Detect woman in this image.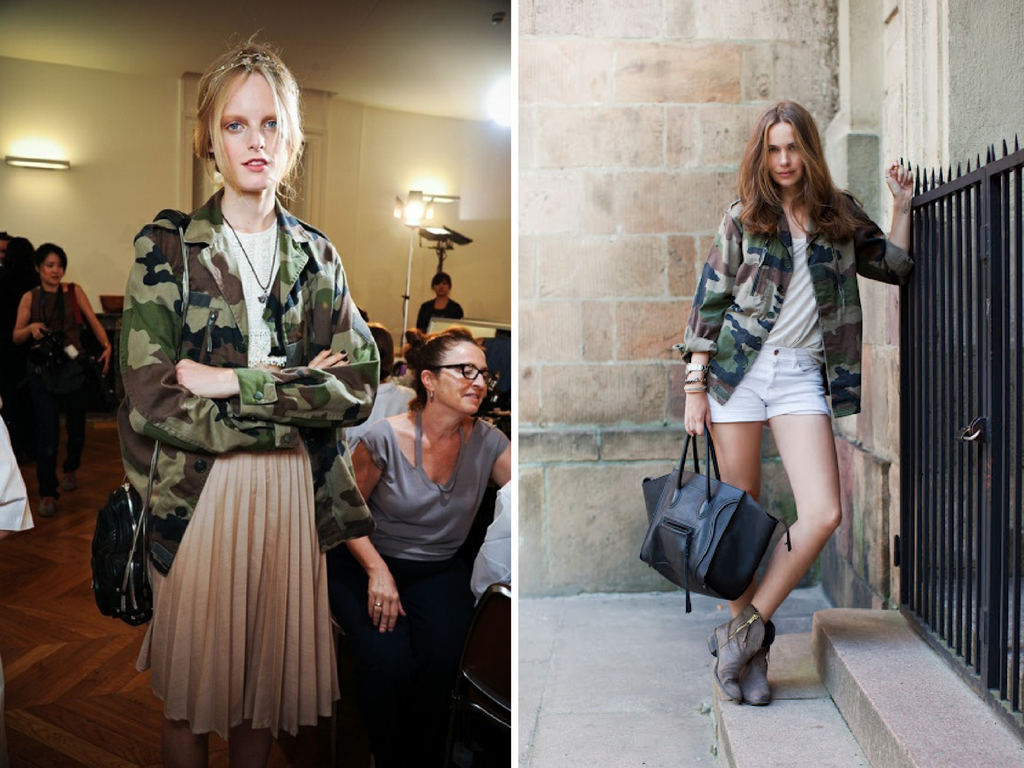
Detection: bbox=[5, 237, 118, 485].
